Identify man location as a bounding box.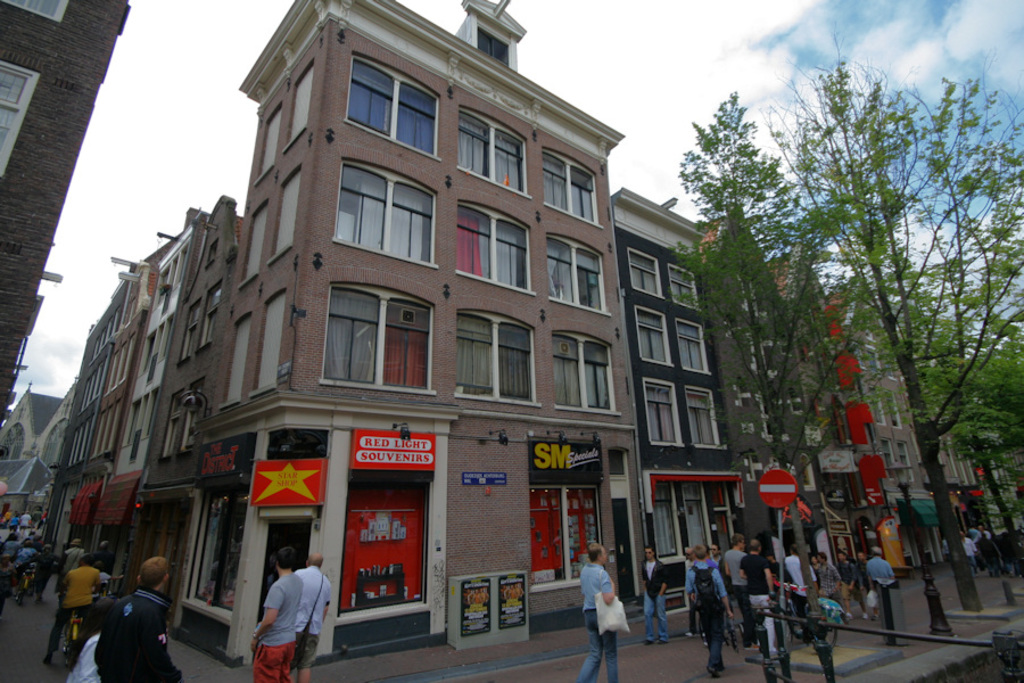
box=[803, 546, 835, 603].
